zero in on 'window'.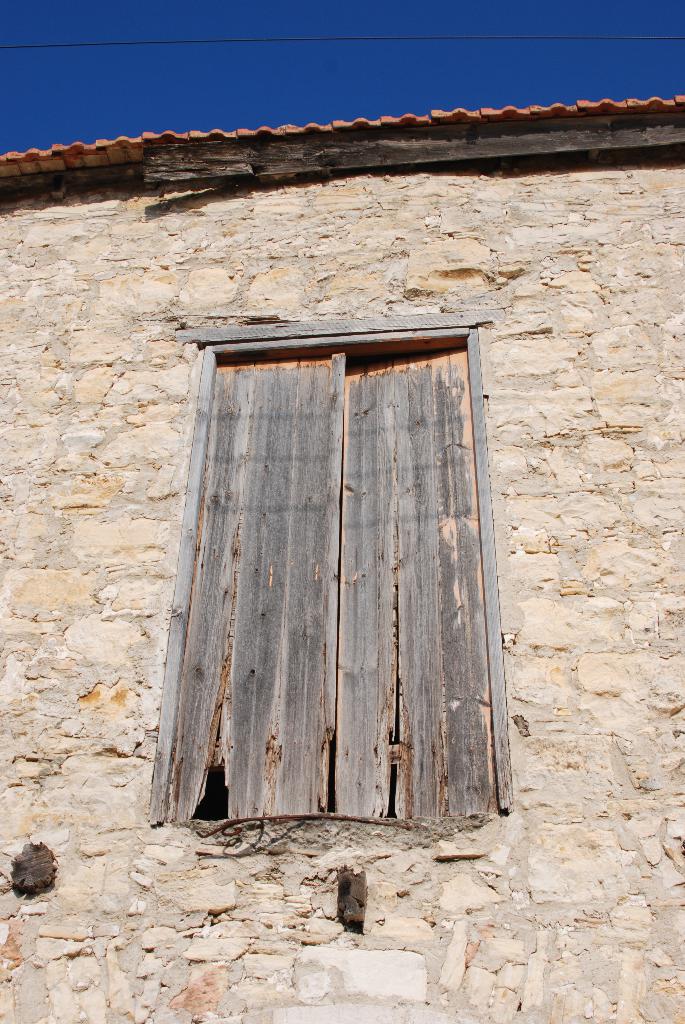
Zeroed in: bbox(148, 312, 510, 837).
